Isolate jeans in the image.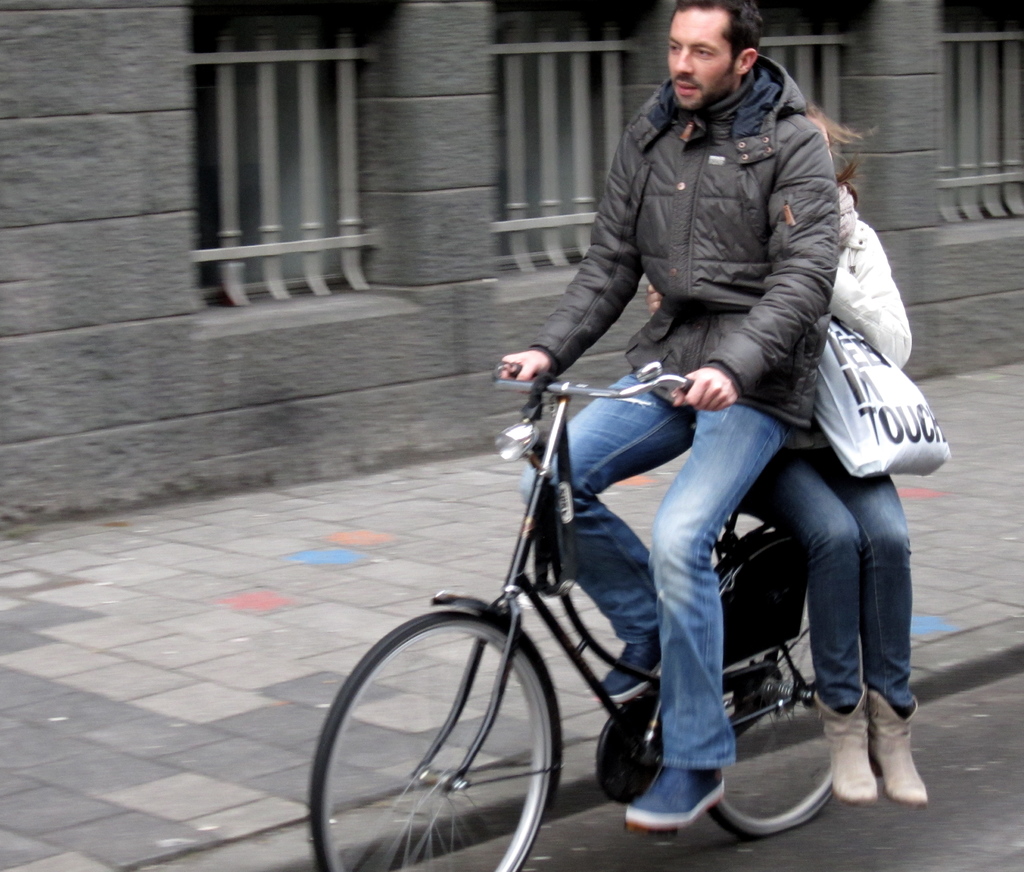
Isolated region: locate(701, 445, 934, 728).
